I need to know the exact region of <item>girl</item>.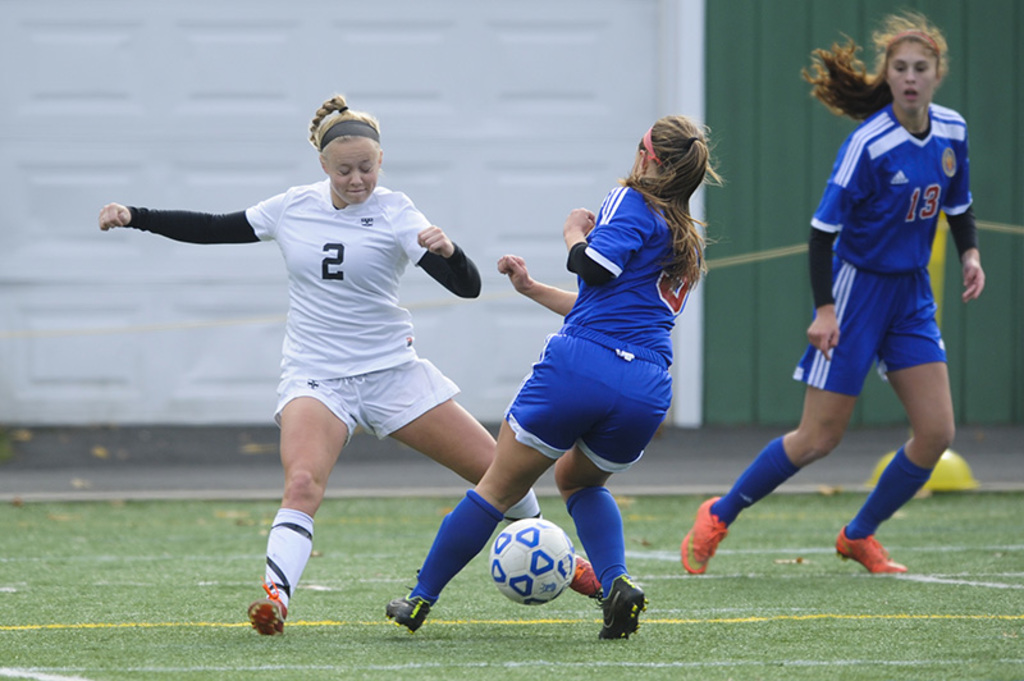
Region: (x1=104, y1=96, x2=591, y2=635).
